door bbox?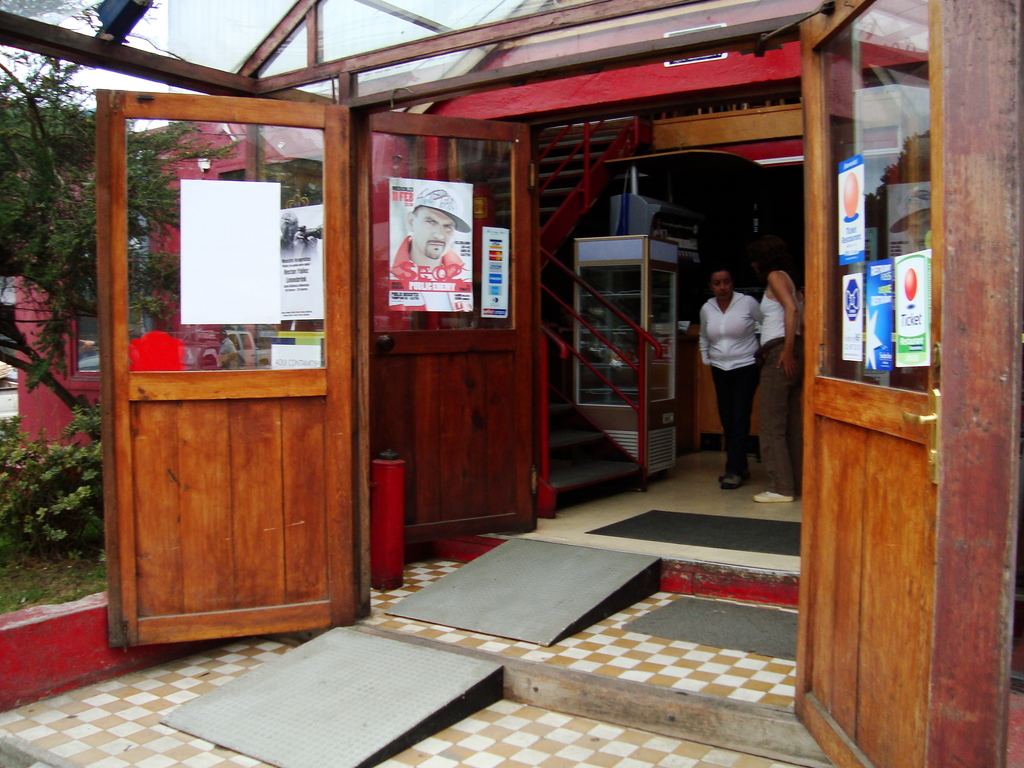
pyautogui.locateOnScreen(364, 111, 538, 548)
